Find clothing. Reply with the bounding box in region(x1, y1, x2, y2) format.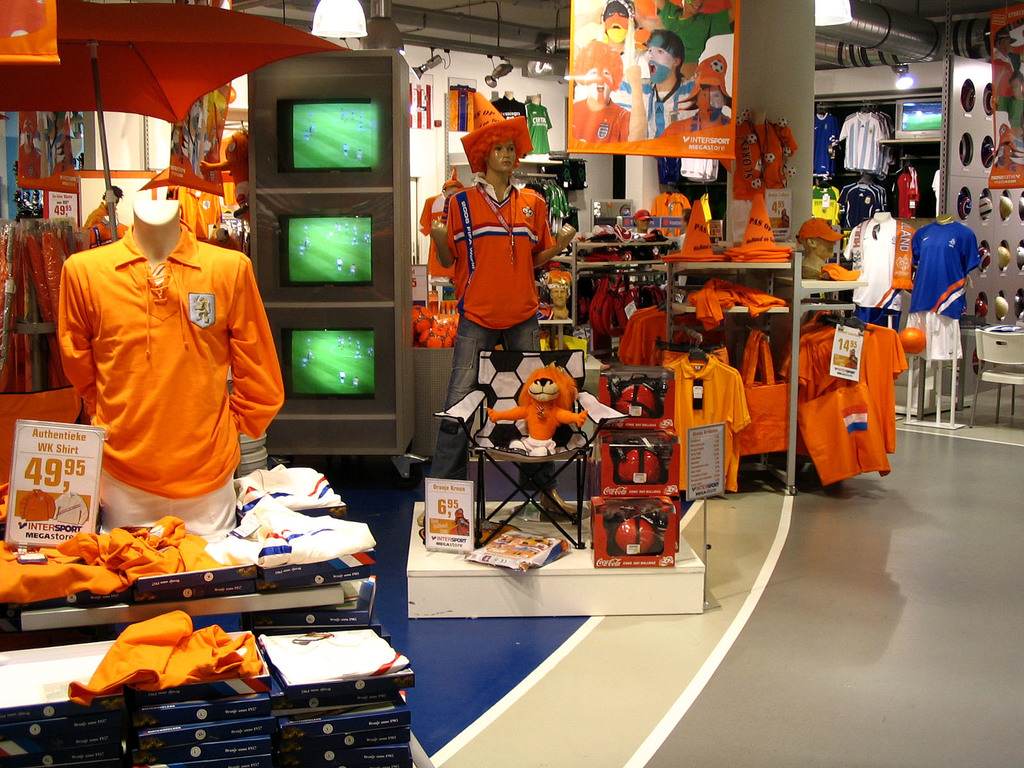
region(57, 602, 258, 698).
